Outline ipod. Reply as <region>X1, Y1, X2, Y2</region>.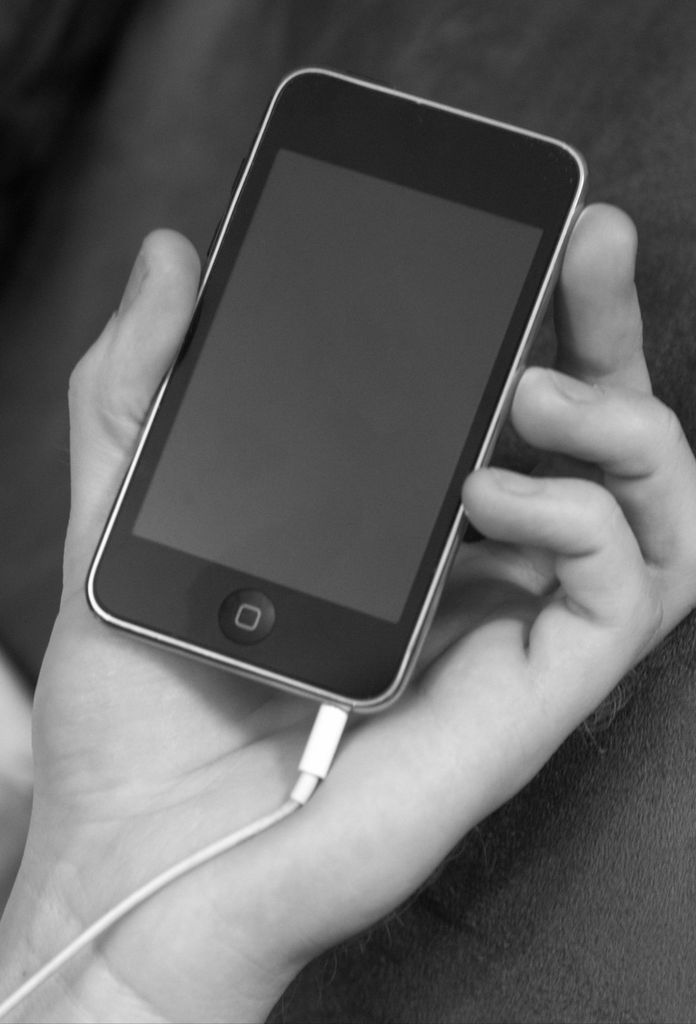
<region>87, 70, 584, 711</region>.
